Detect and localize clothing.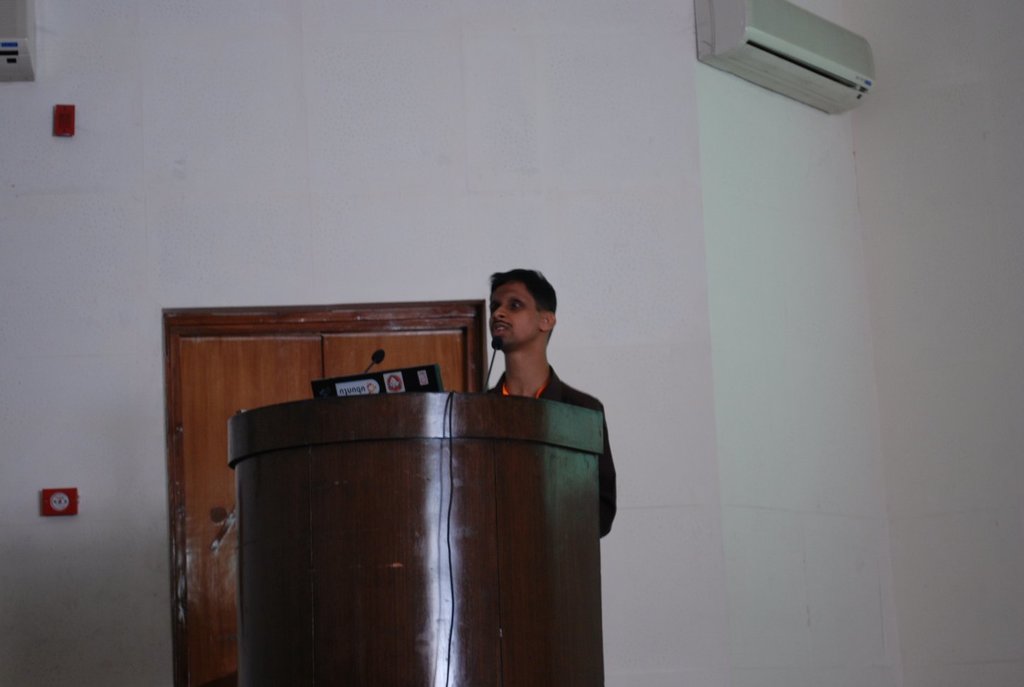
Localized at box=[483, 361, 616, 541].
